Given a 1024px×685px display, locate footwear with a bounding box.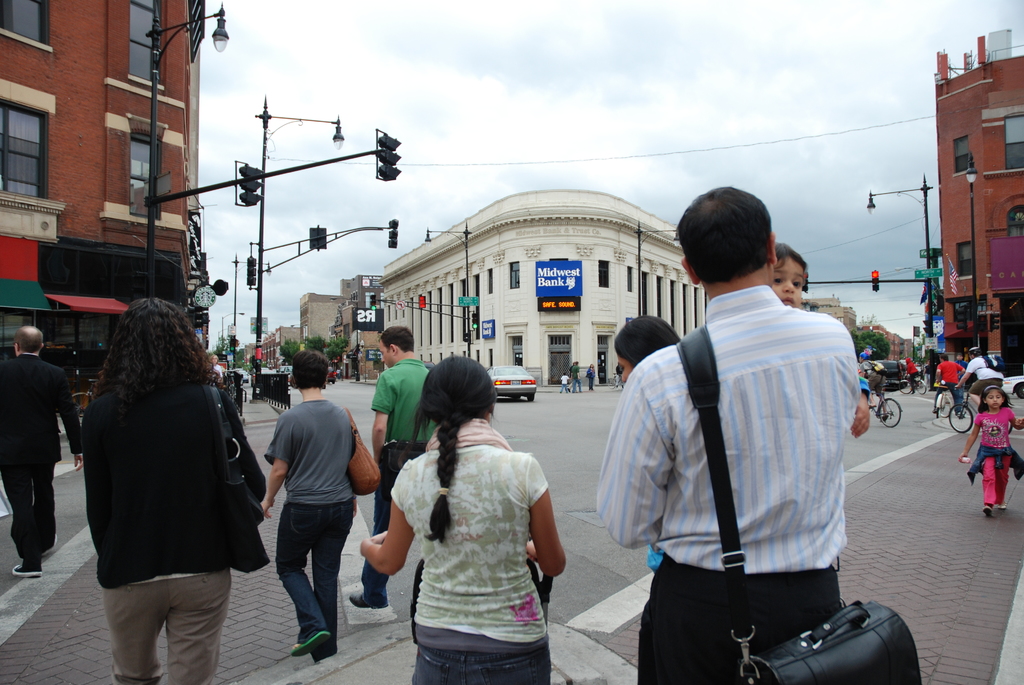
Located: x1=350 y1=591 x2=380 y2=615.
